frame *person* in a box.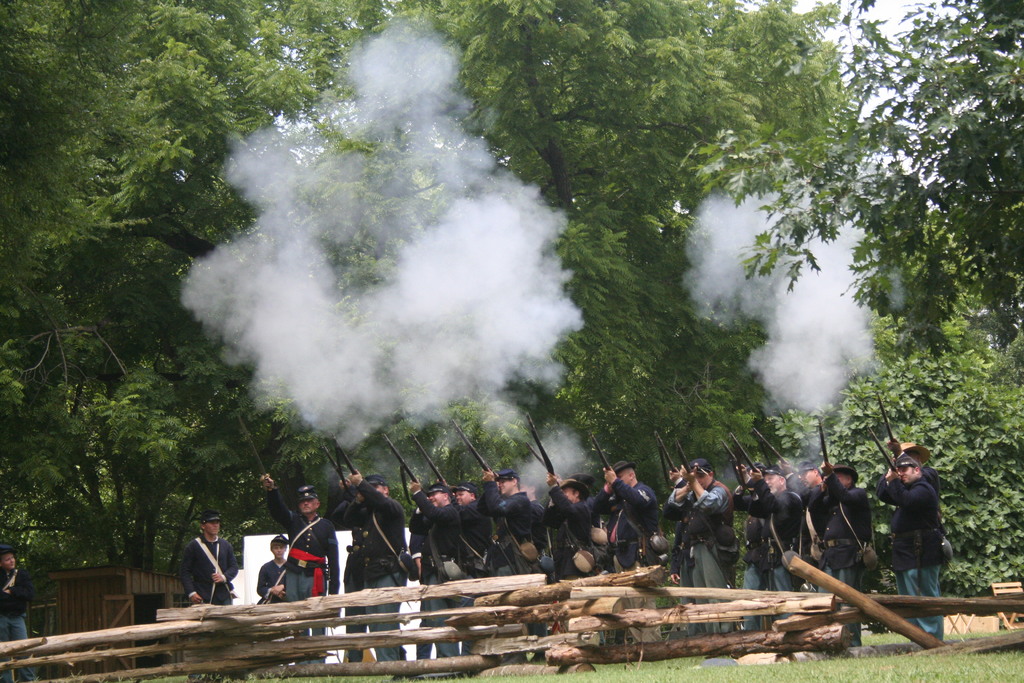
<bbox>435, 487, 509, 666</bbox>.
